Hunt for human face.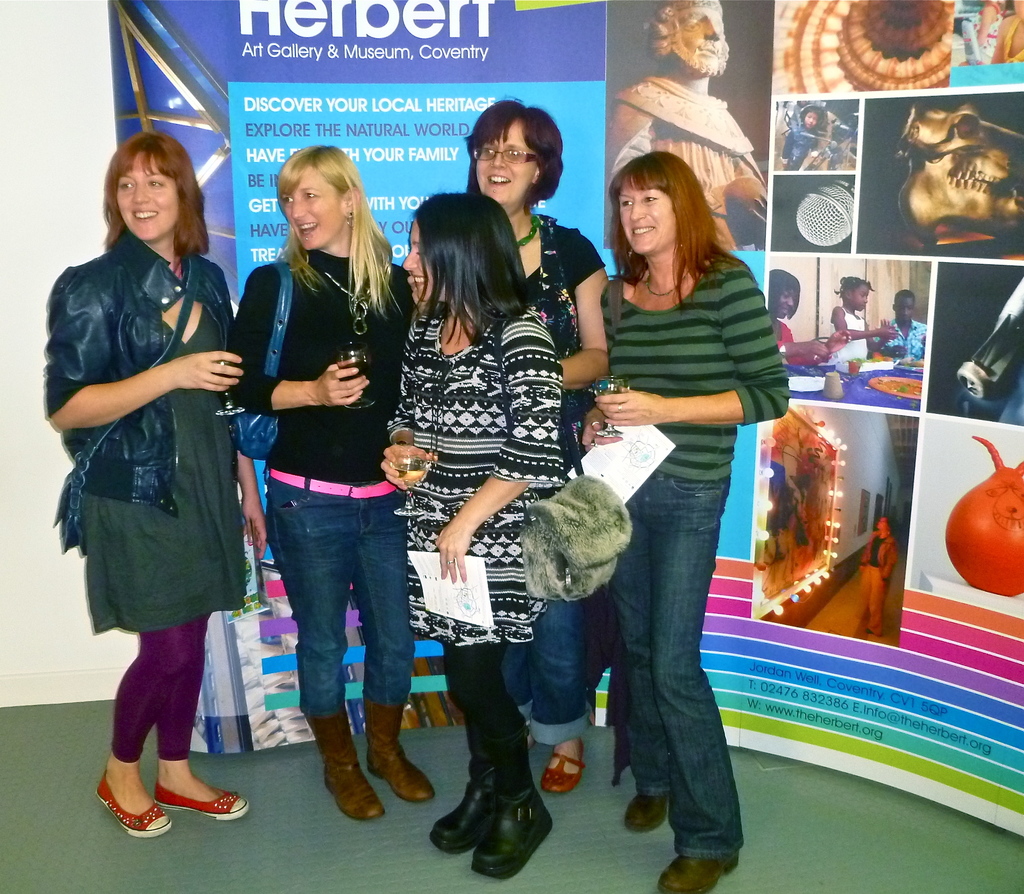
Hunted down at select_region(675, 8, 725, 77).
